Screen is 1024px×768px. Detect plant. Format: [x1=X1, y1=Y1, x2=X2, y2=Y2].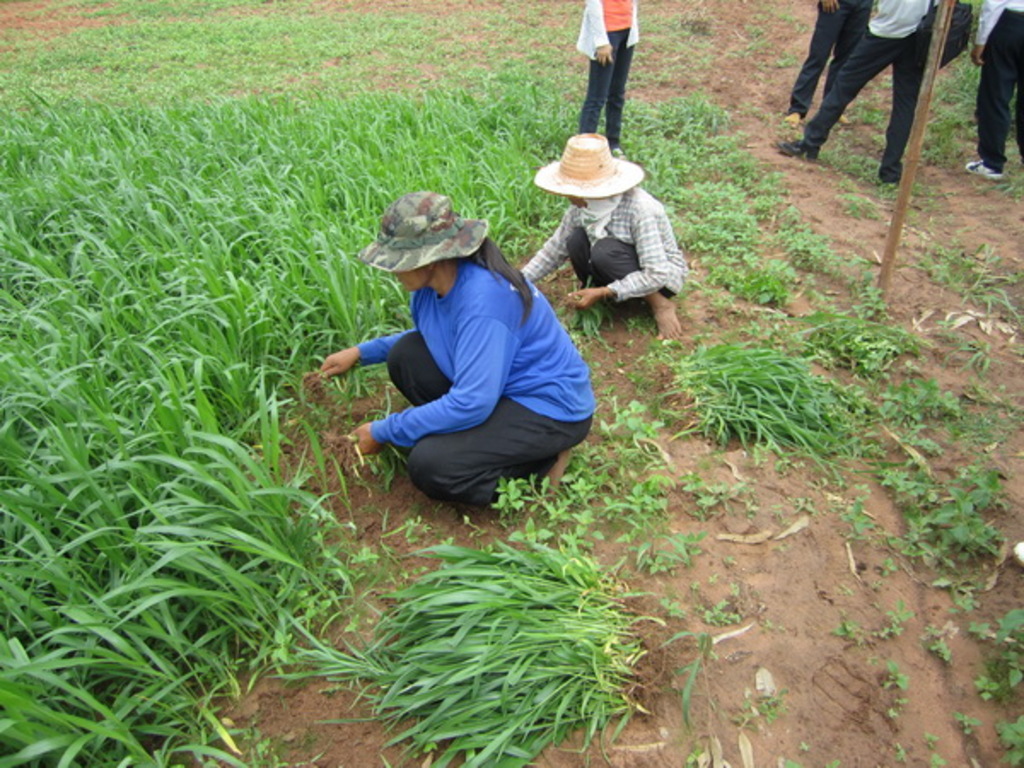
[x1=872, y1=654, x2=916, y2=698].
